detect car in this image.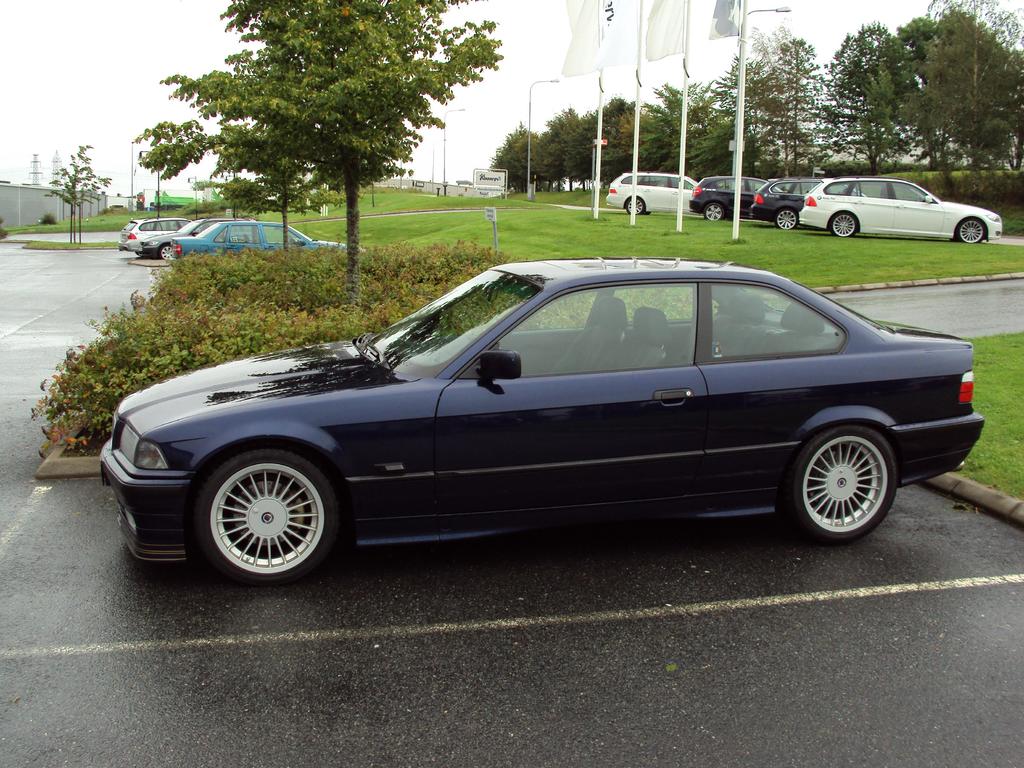
Detection: (x1=113, y1=213, x2=191, y2=252).
